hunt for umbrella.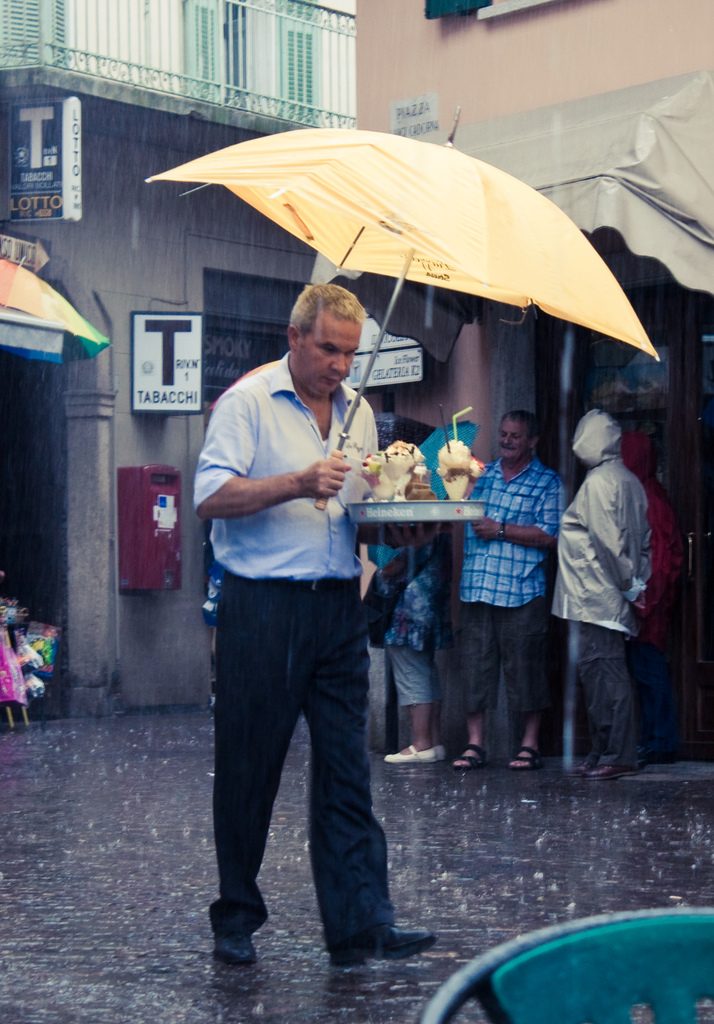
Hunted down at 371/410/430/449.
